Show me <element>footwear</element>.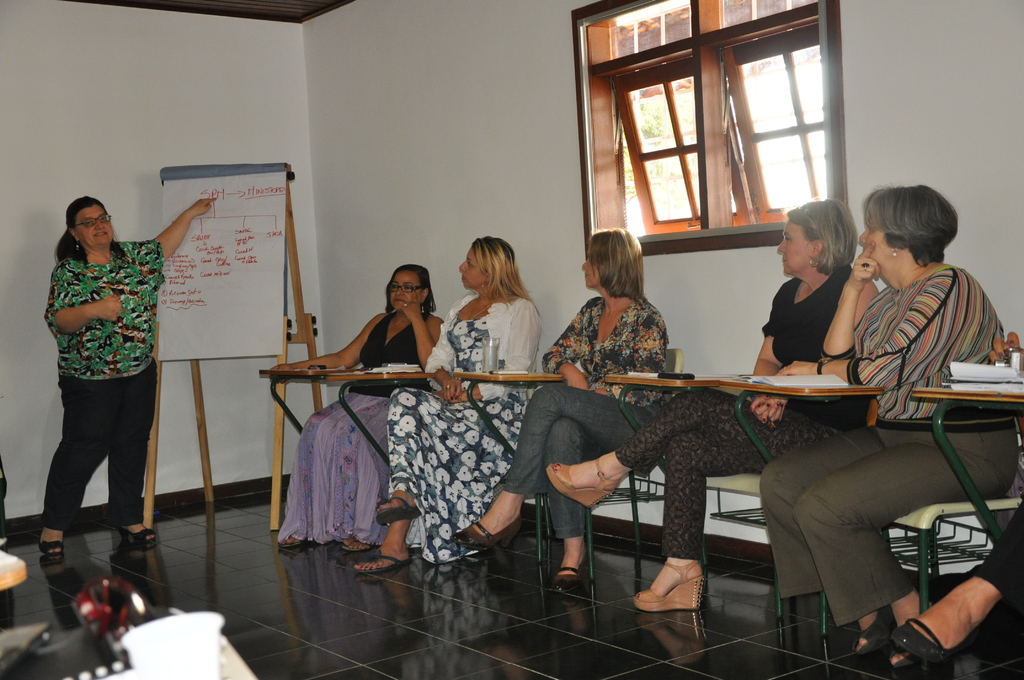
<element>footwear</element> is here: 35/537/66/565.
